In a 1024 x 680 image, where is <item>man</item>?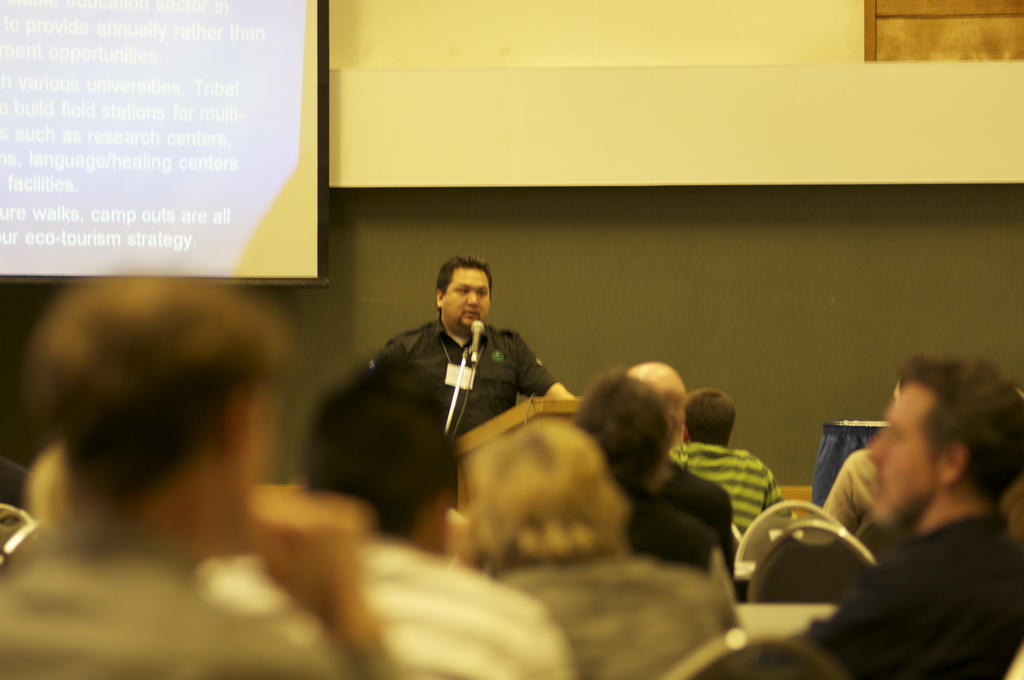
(695, 353, 1023, 679).
